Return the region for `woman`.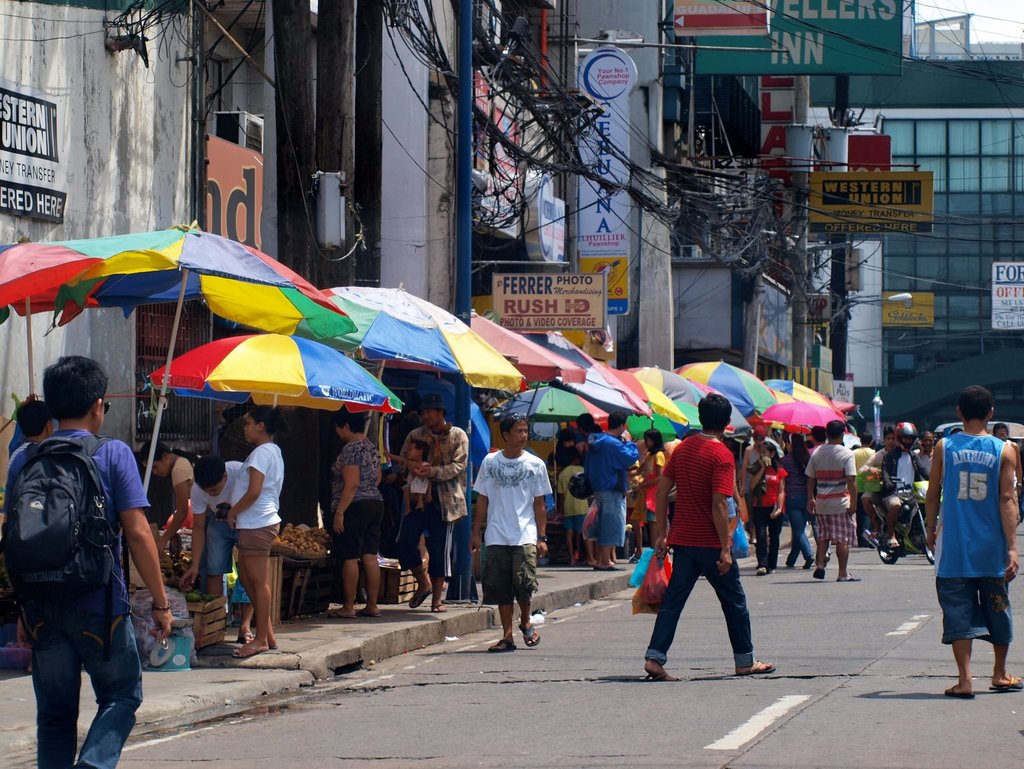
left=136, top=438, right=205, bottom=549.
